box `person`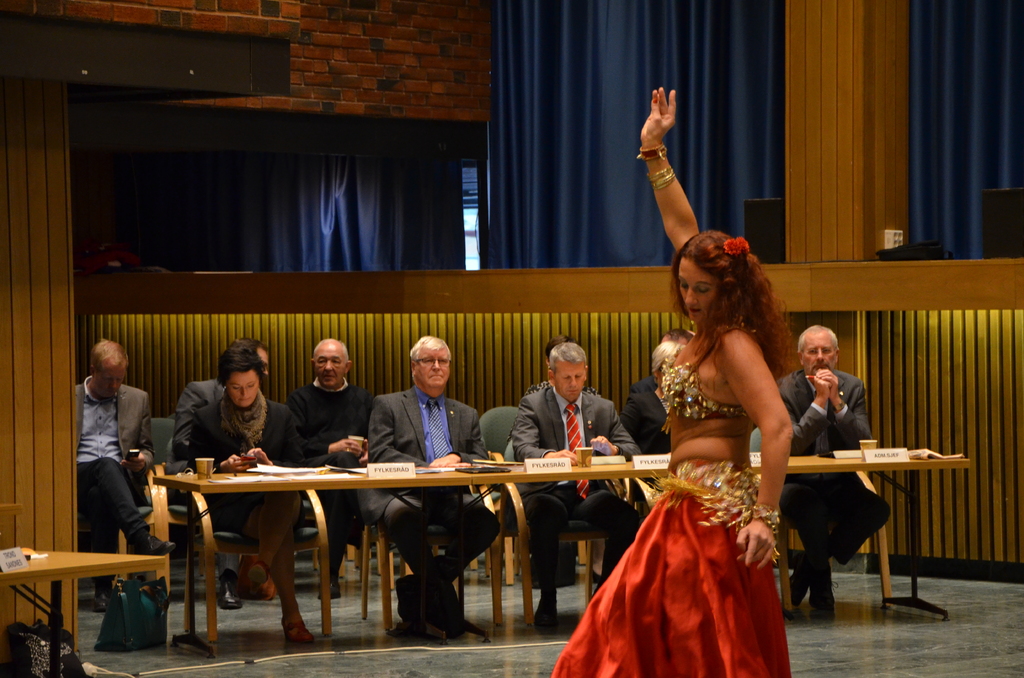
box=[618, 323, 694, 456]
